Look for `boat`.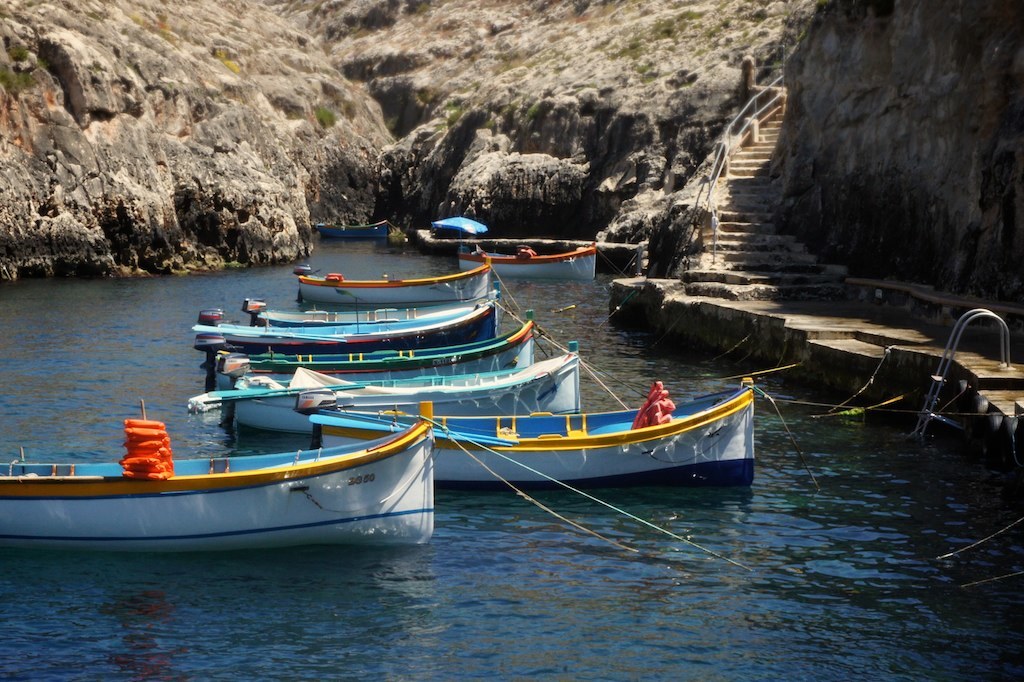
Found: [183,282,510,378].
